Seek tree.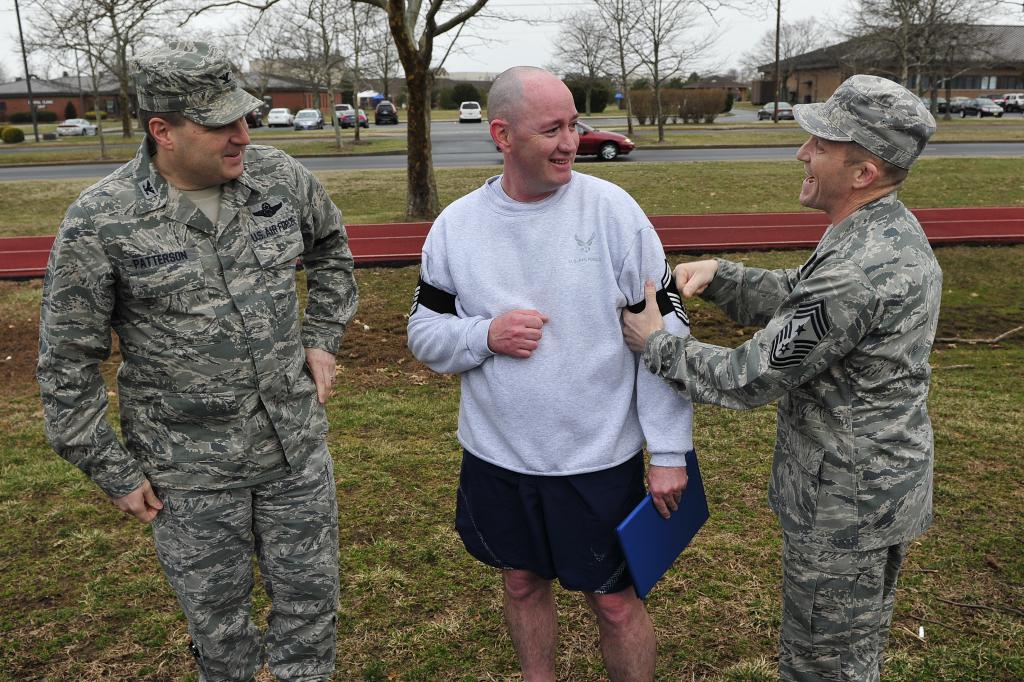
{"left": 300, "top": 0, "right": 399, "bottom": 138}.
